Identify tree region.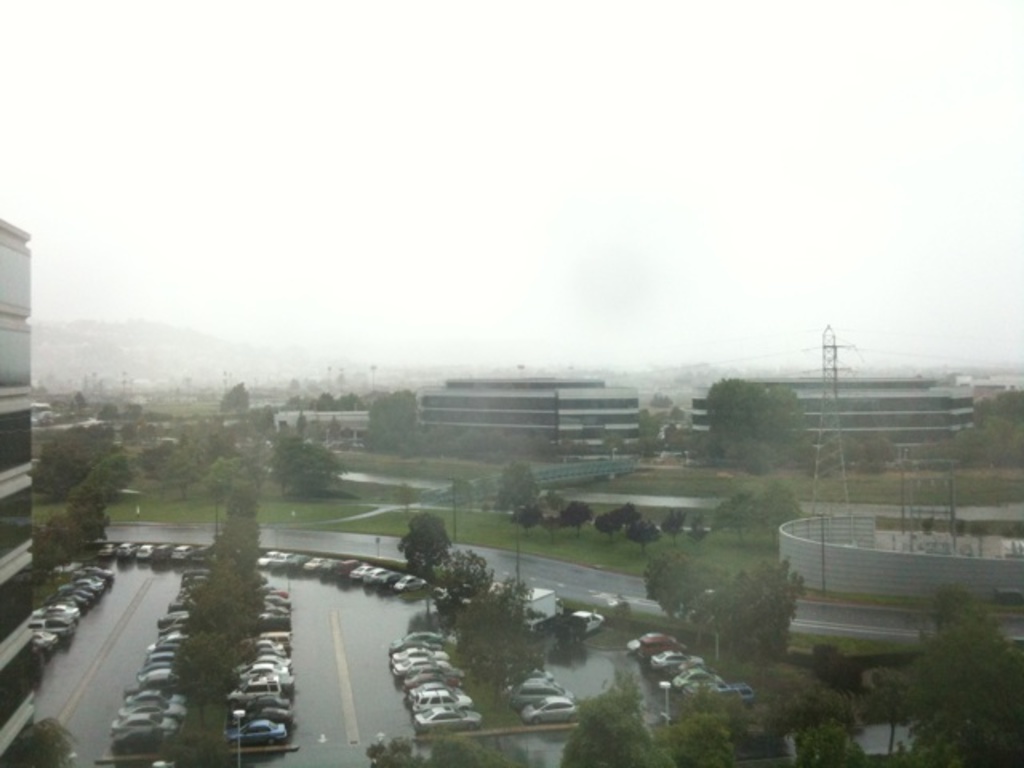
Region: region(616, 496, 642, 522).
